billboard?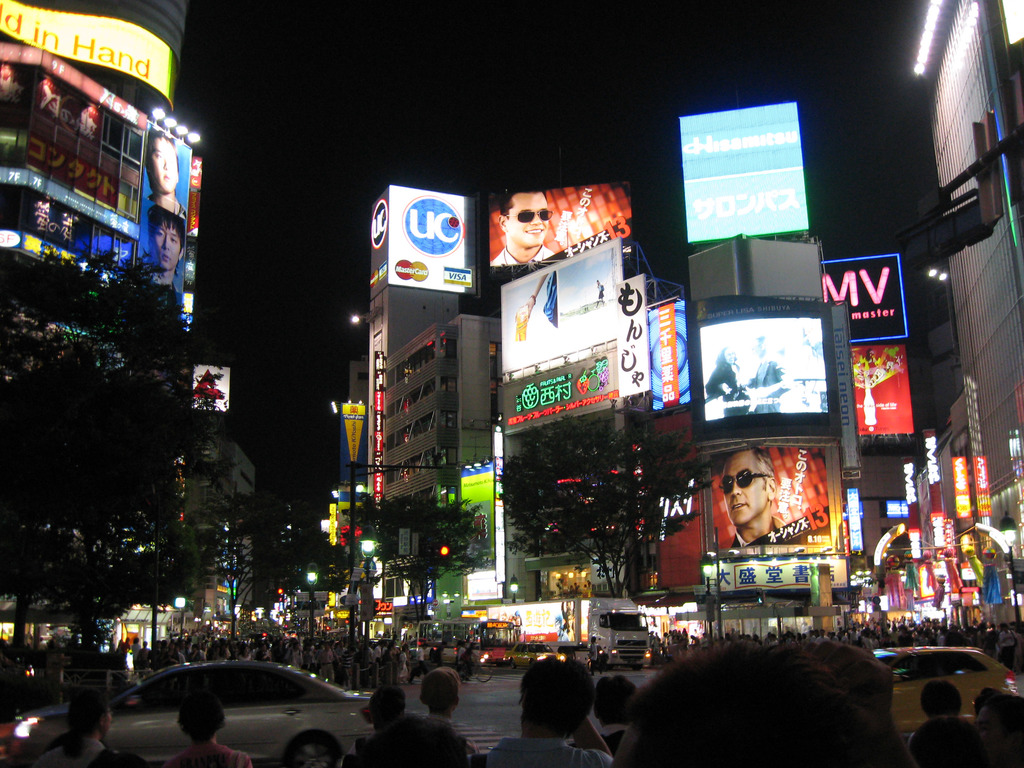
493, 236, 618, 431
